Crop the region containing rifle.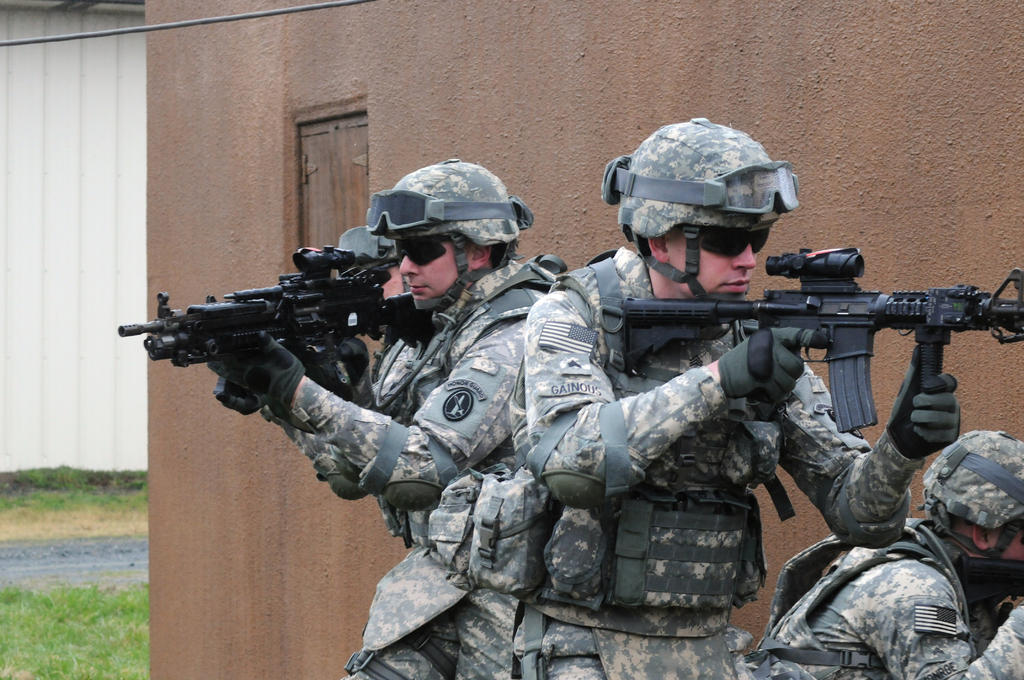
Crop region: bbox(118, 243, 413, 370).
